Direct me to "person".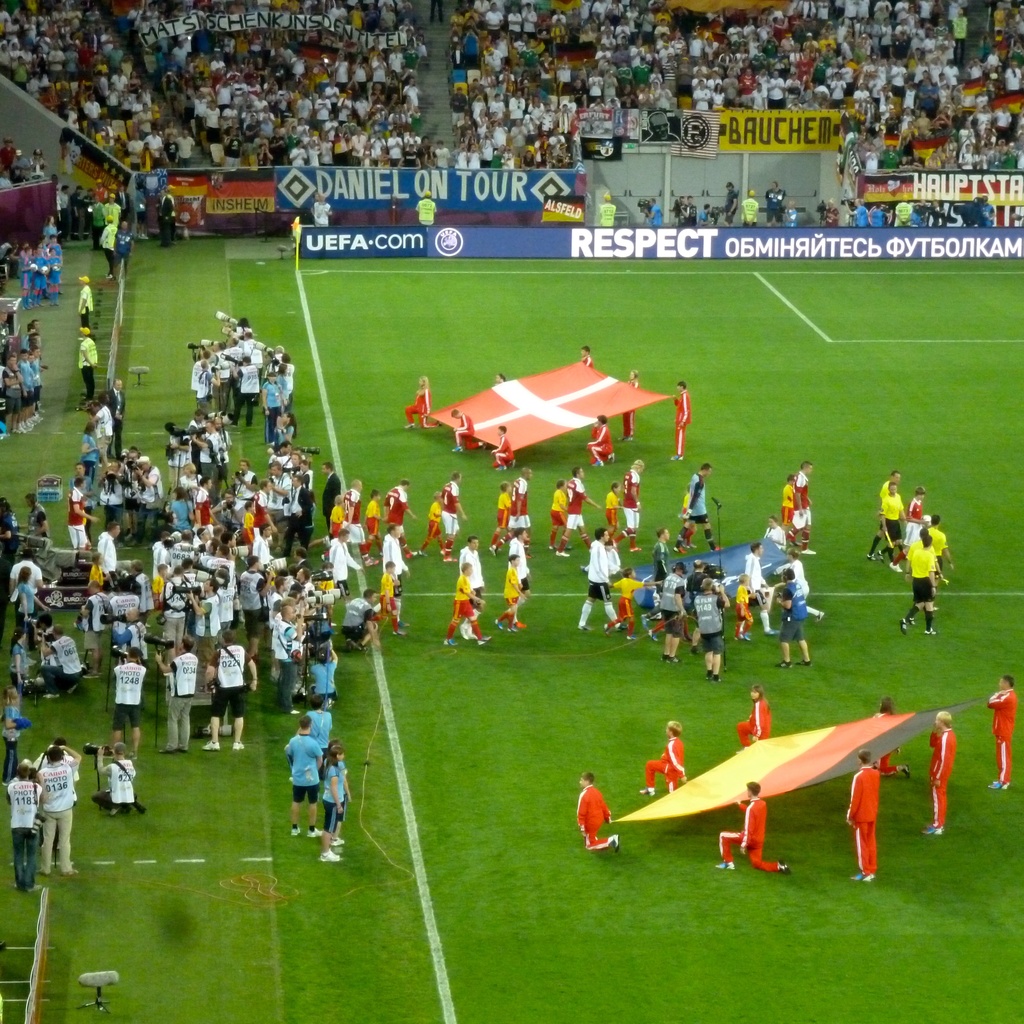
Direction: left=502, top=526, right=526, bottom=605.
